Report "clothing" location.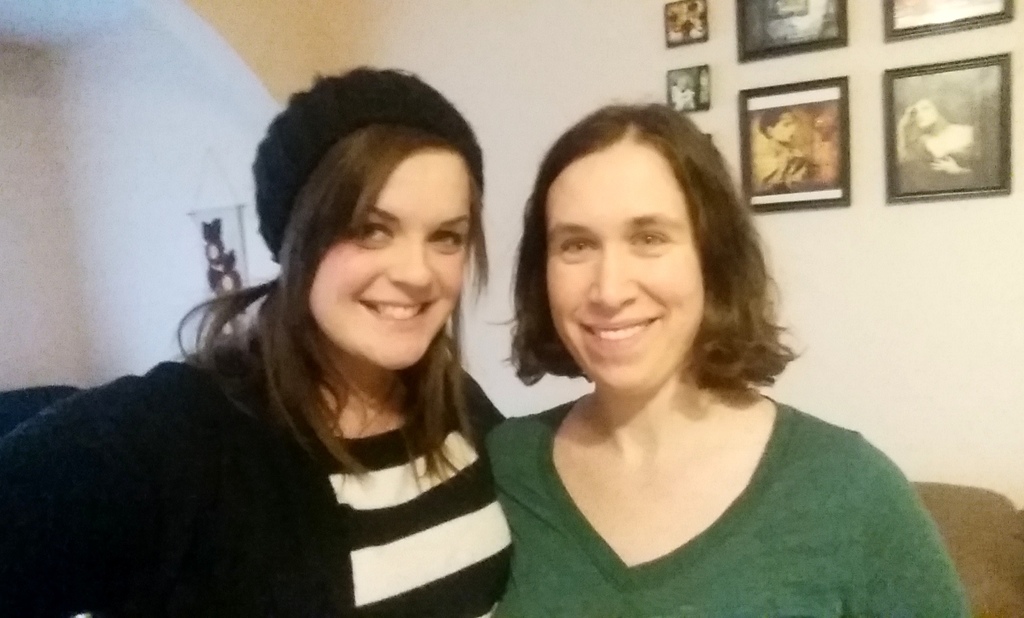
Report: locate(0, 323, 513, 615).
